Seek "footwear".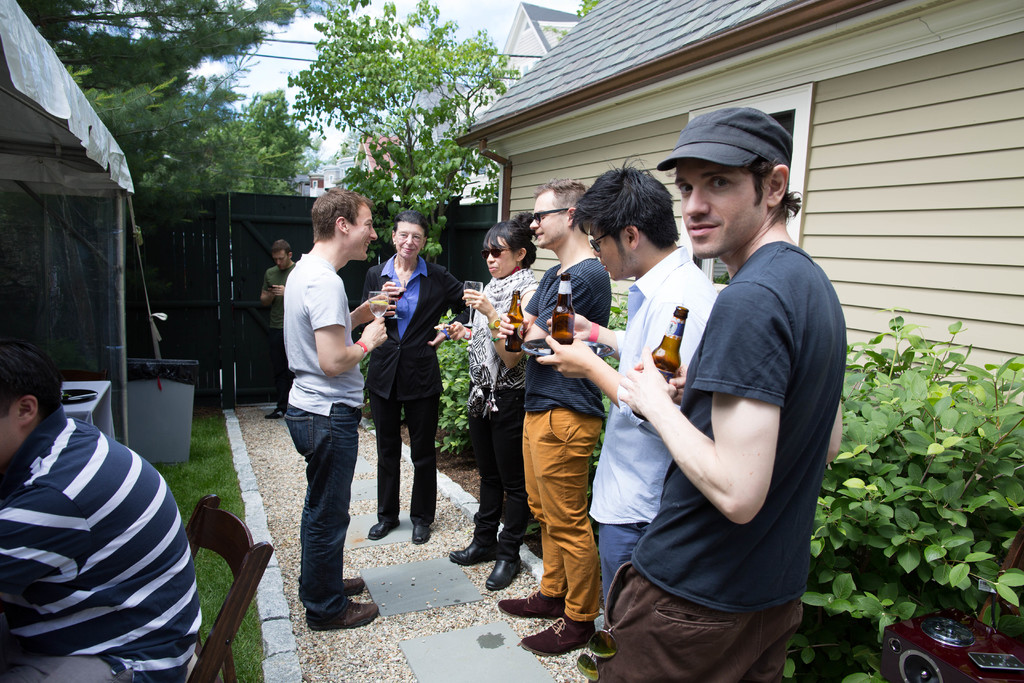
left=486, top=550, right=519, bottom=589.
